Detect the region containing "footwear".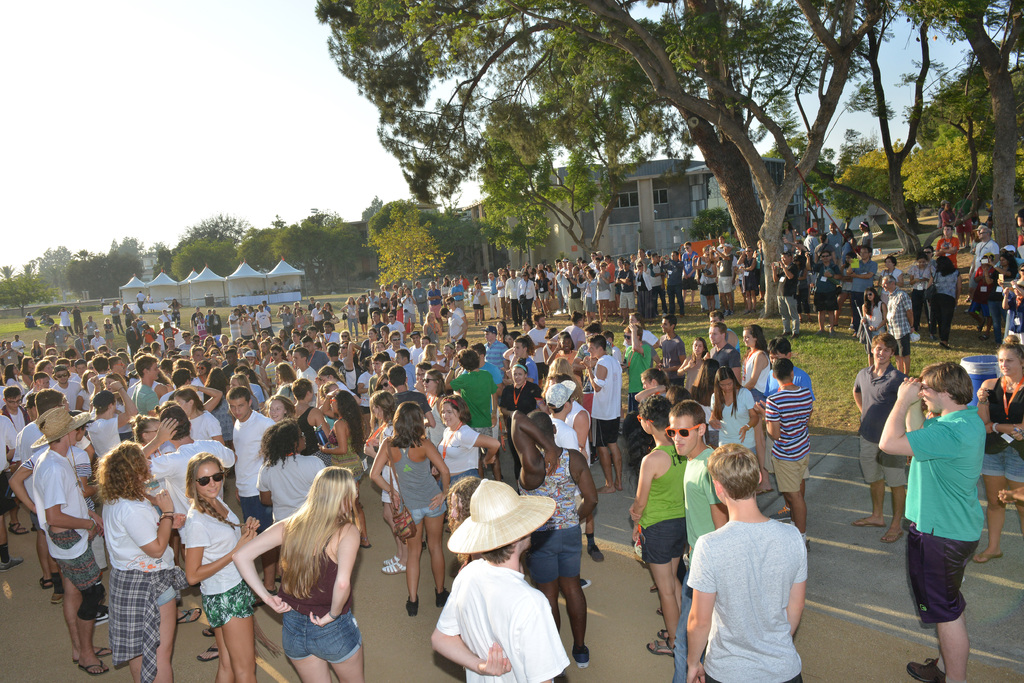
(left=903, top=655, right=945, bottom=682).
